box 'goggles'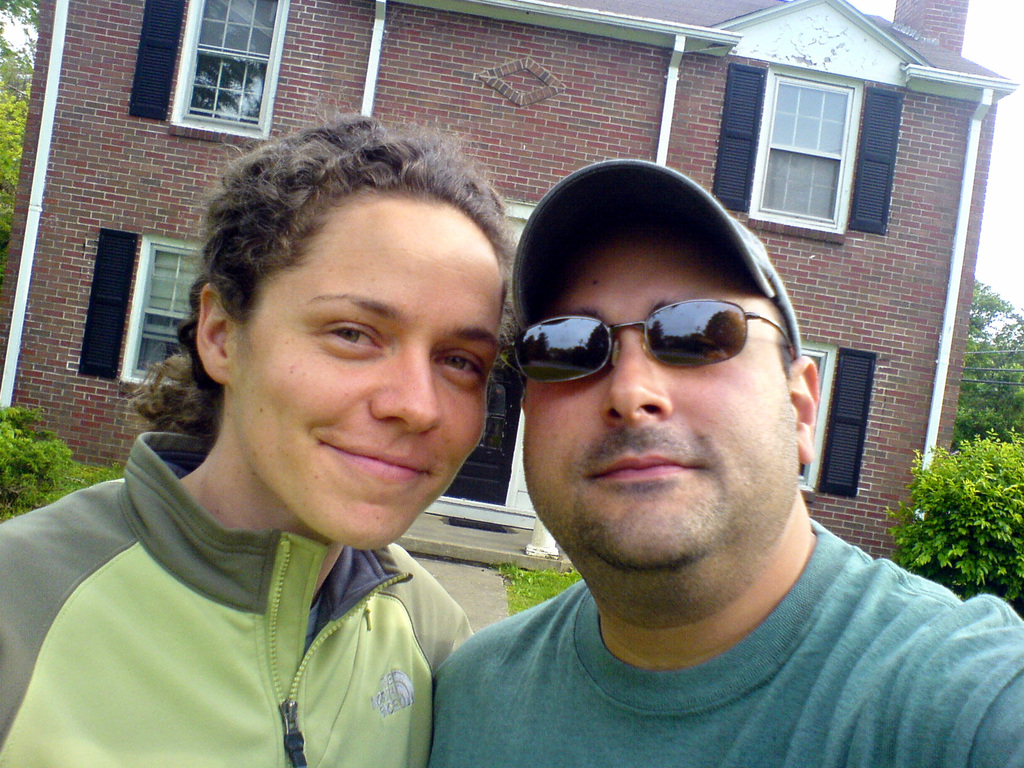
x1=522, y1=287, x2=793, y2=391
